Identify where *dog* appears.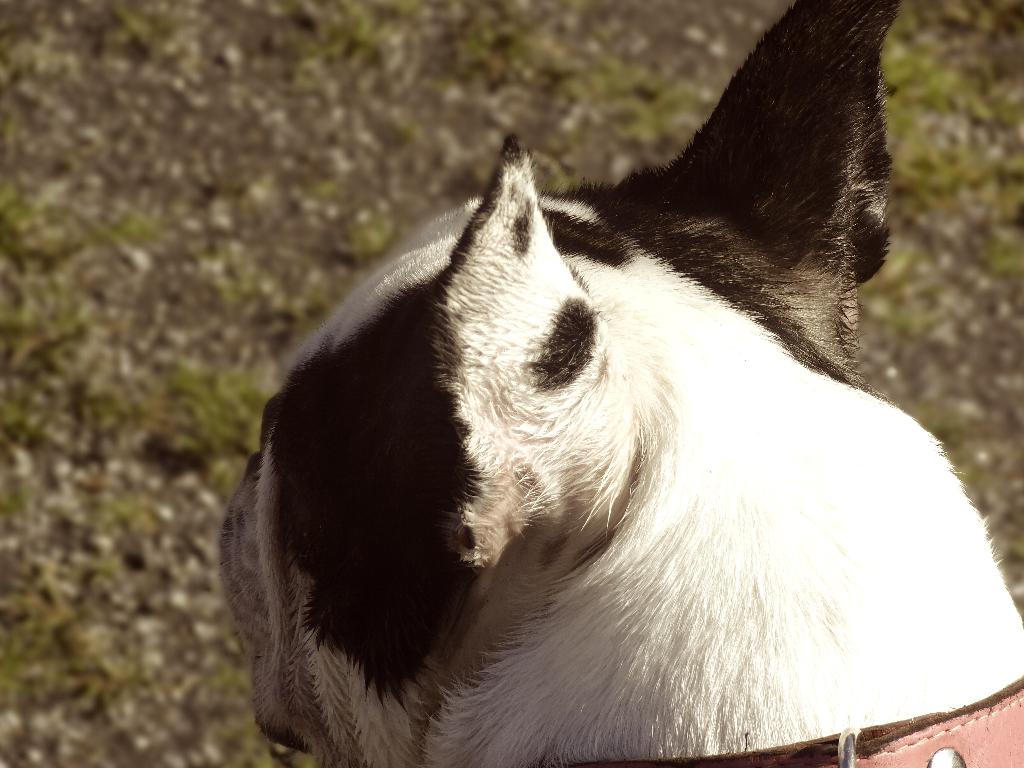
Appears at 218,0,1023,767.
